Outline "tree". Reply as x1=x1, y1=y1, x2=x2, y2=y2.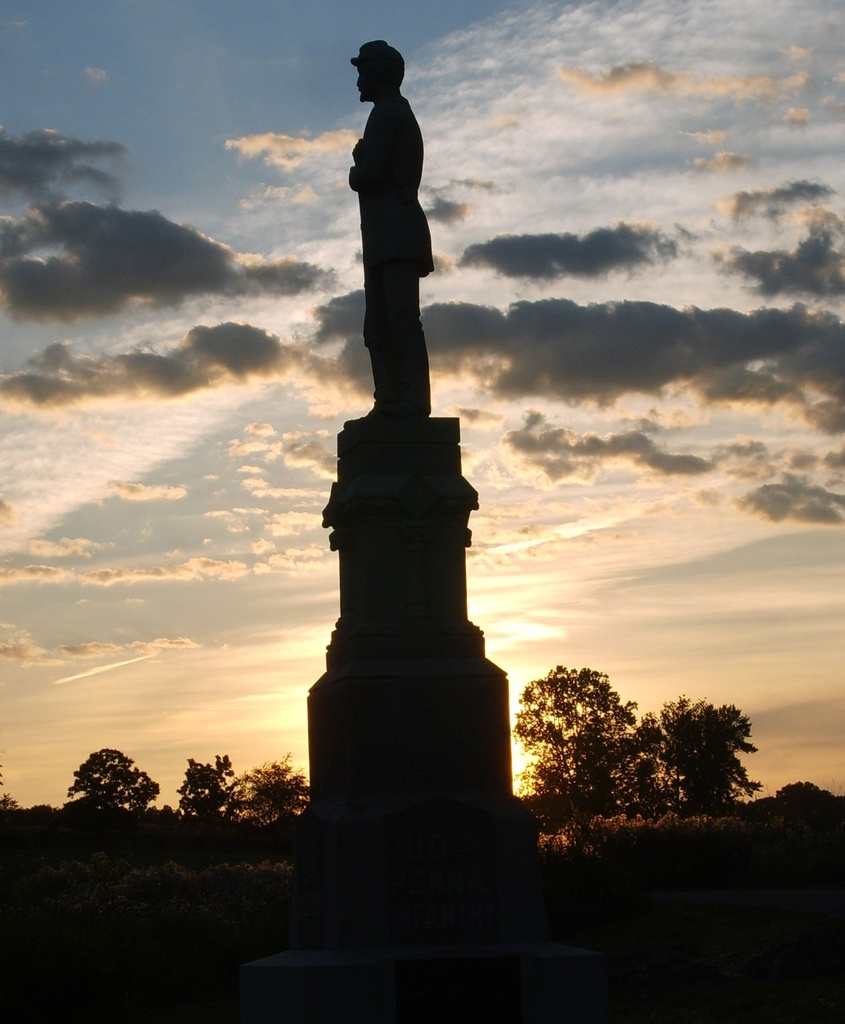
x1=54, y1=749, x2=150, y2=840.
